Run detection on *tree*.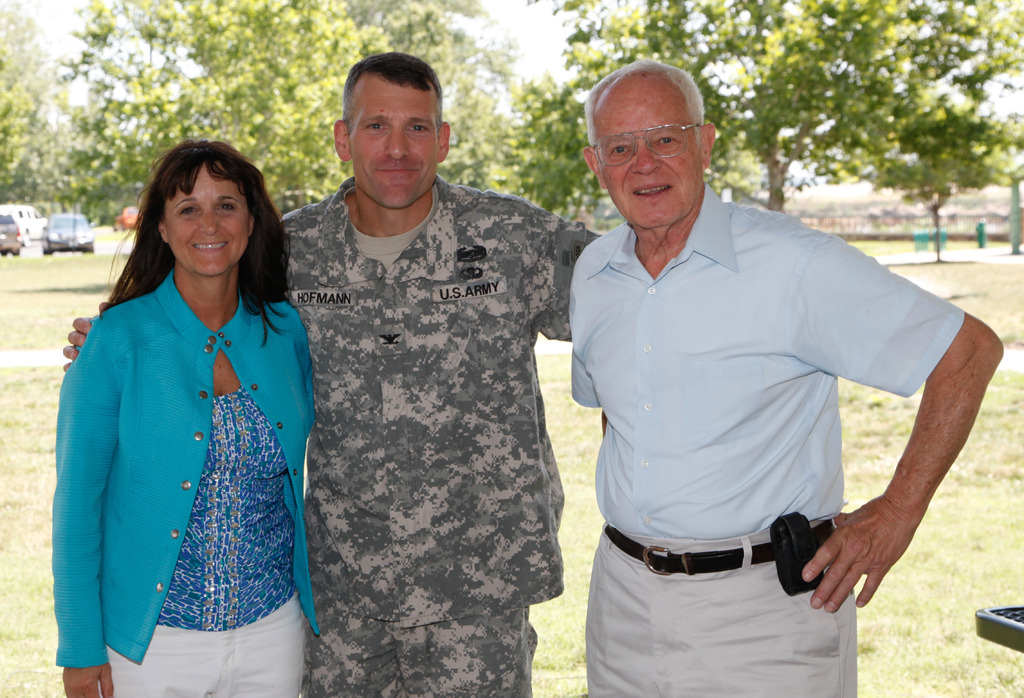
Result: BBox(522, 84, 619, 225).
